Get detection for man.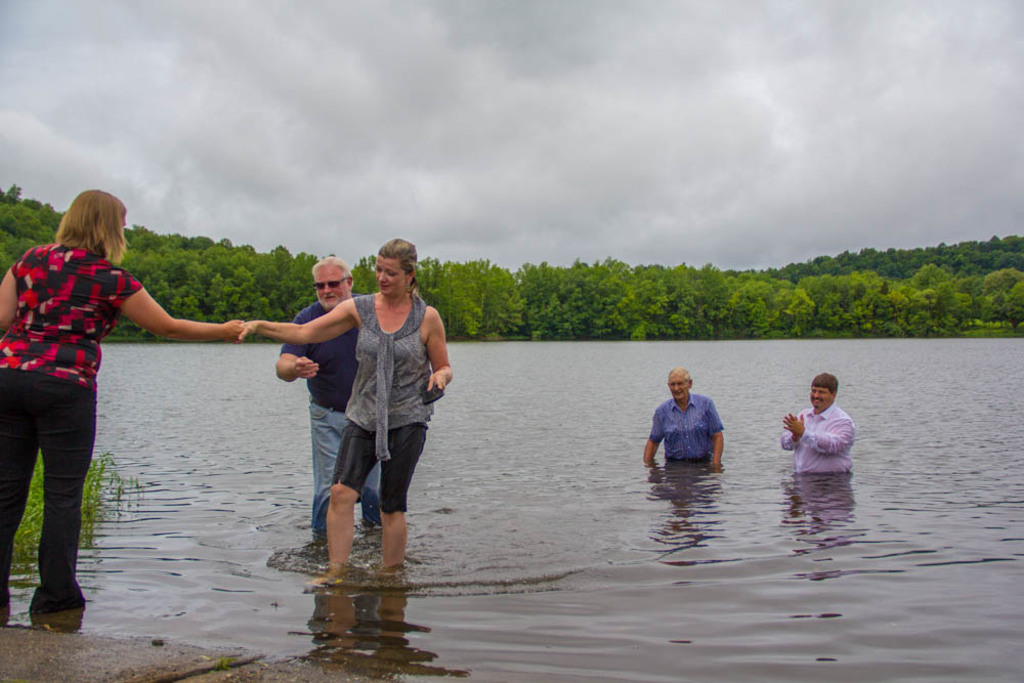
Detection: box(644, 371, 724, 467).
